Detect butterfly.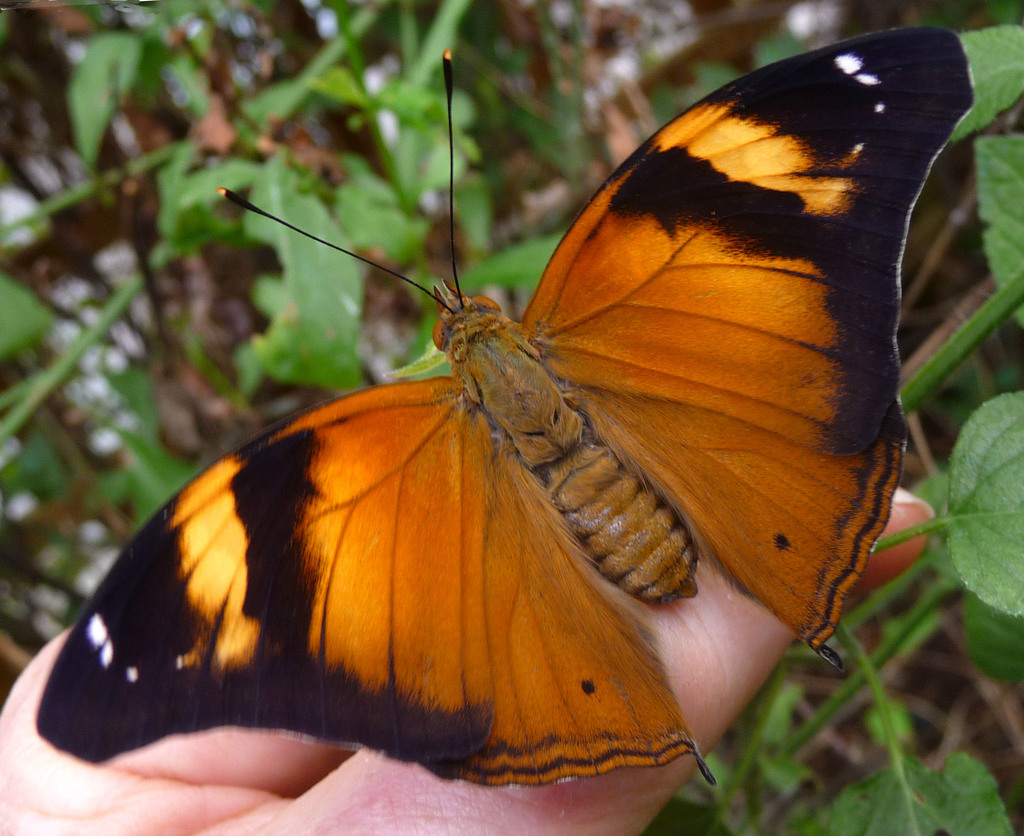
Detected at left=35, top=21, right=978, bottom=785.
